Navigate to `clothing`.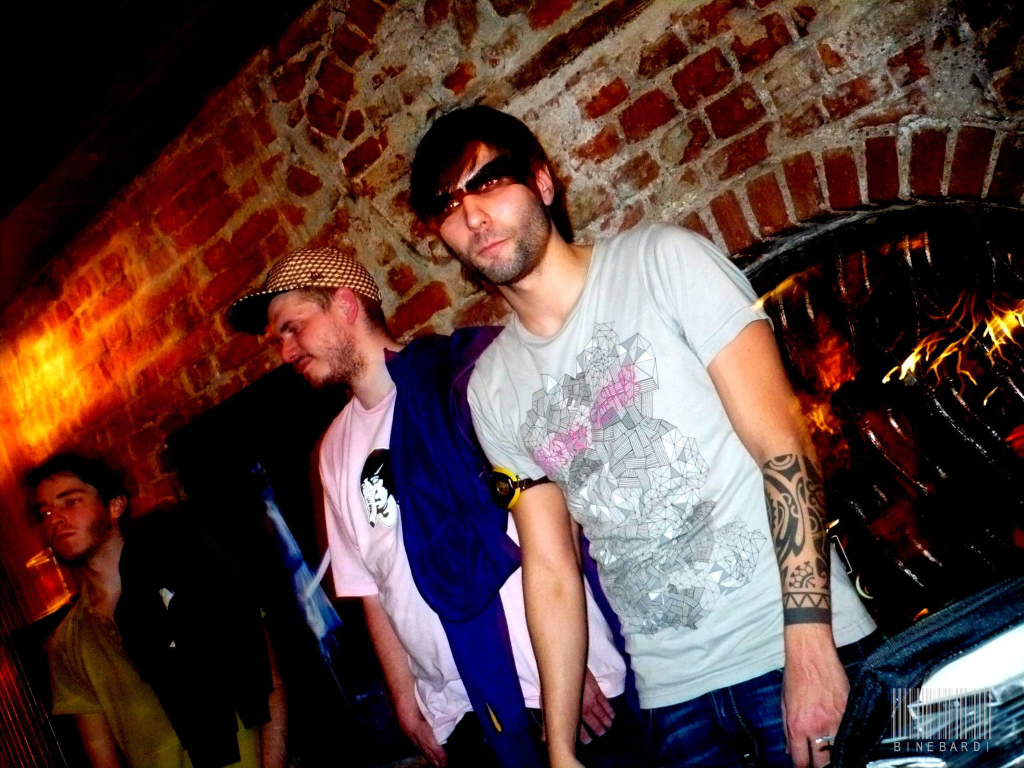
Navigation target: locate(319, 380, 626, 767).
